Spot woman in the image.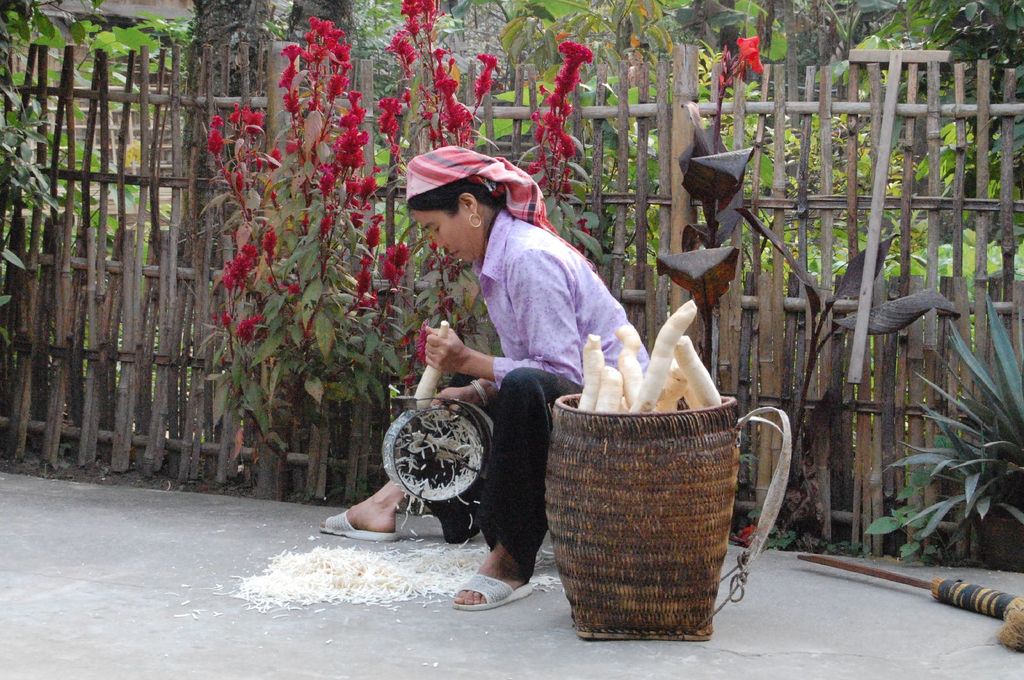
woman found at box(393, 152, 643, 567).
